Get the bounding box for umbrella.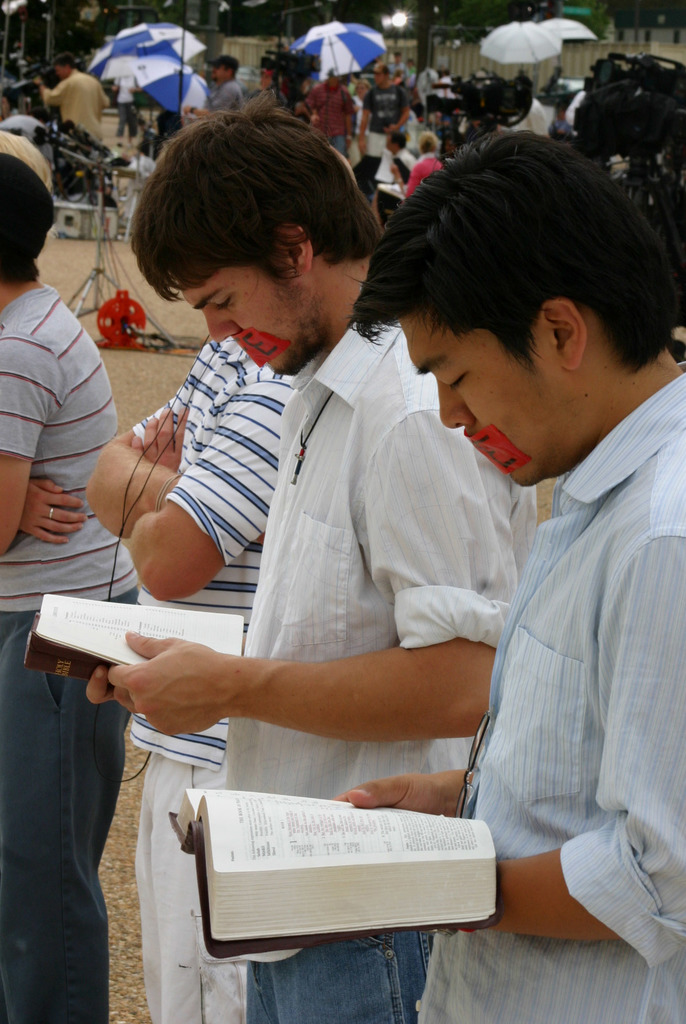
105:49:159:77.
